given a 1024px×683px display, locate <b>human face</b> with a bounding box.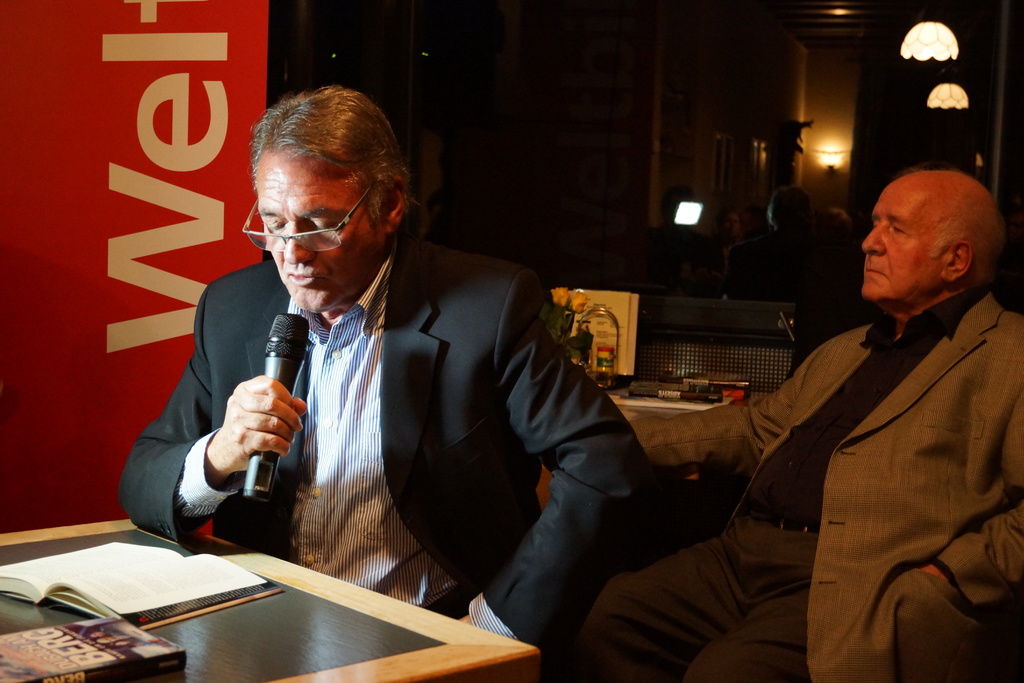
Located: bbox(861, 175, 957, 301).
